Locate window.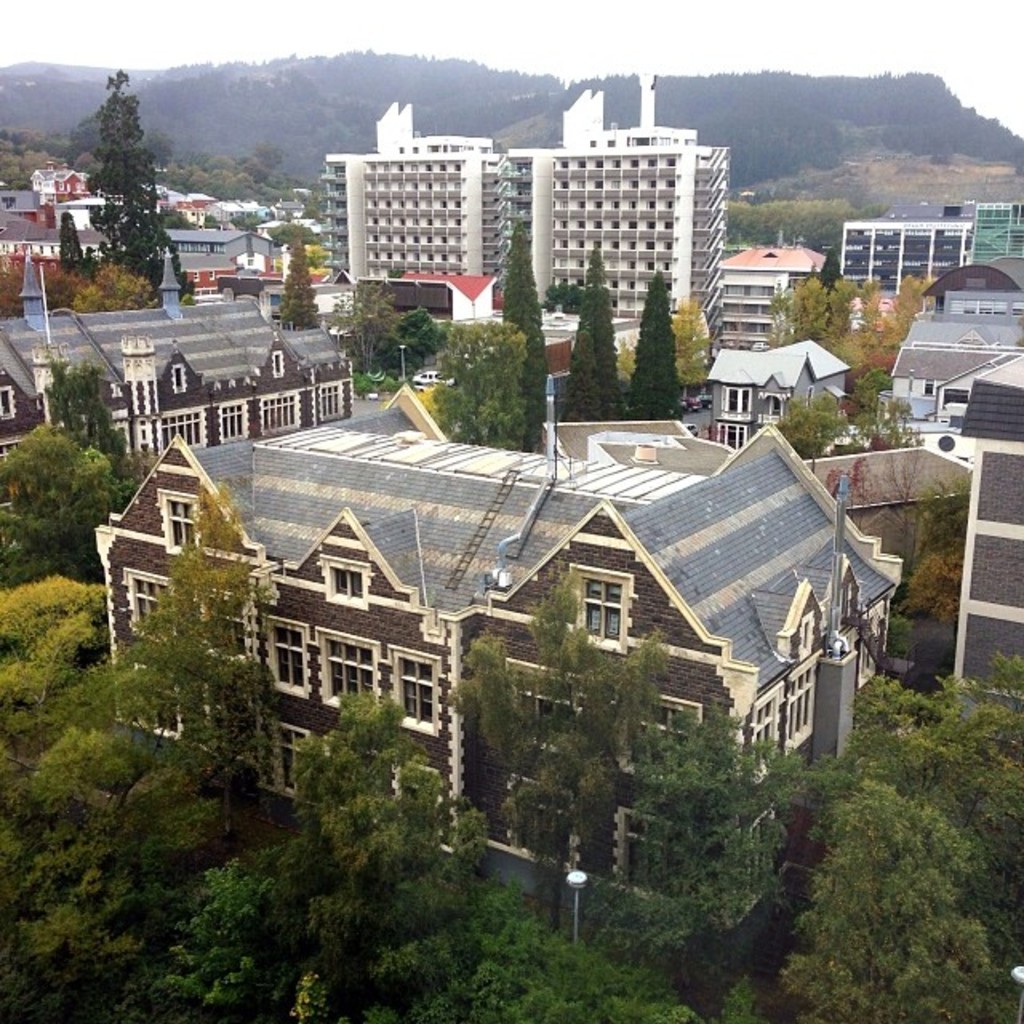
Bounding box: [x1=333, y1=563, x2=376, y2=610].
